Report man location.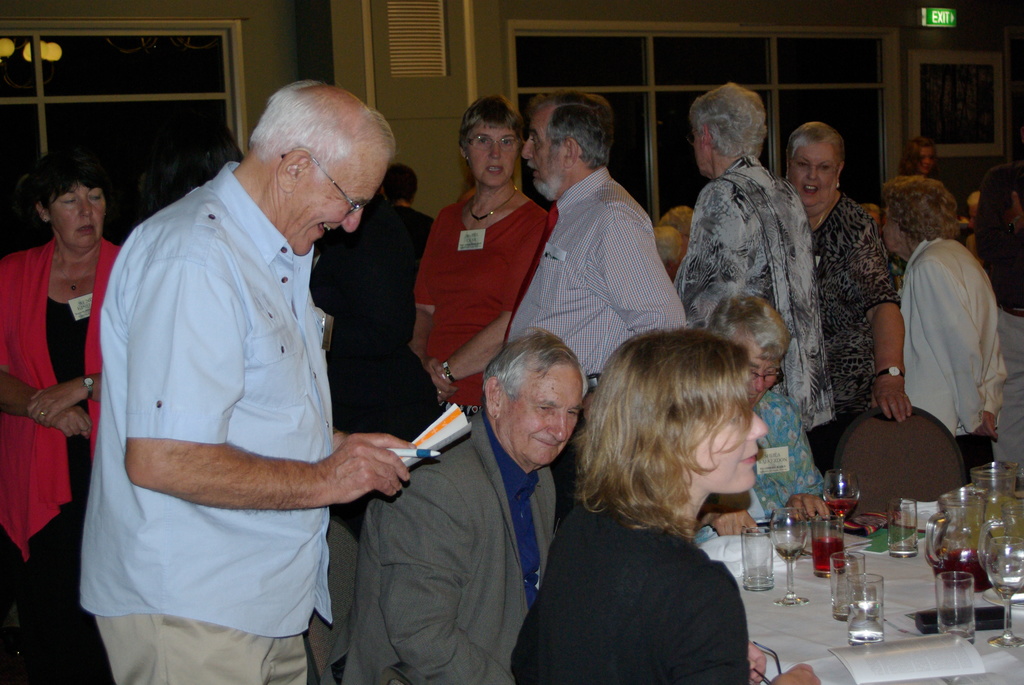
Report: {"left": 669, "top": 89, "right": 830, "bottom": 436}.
